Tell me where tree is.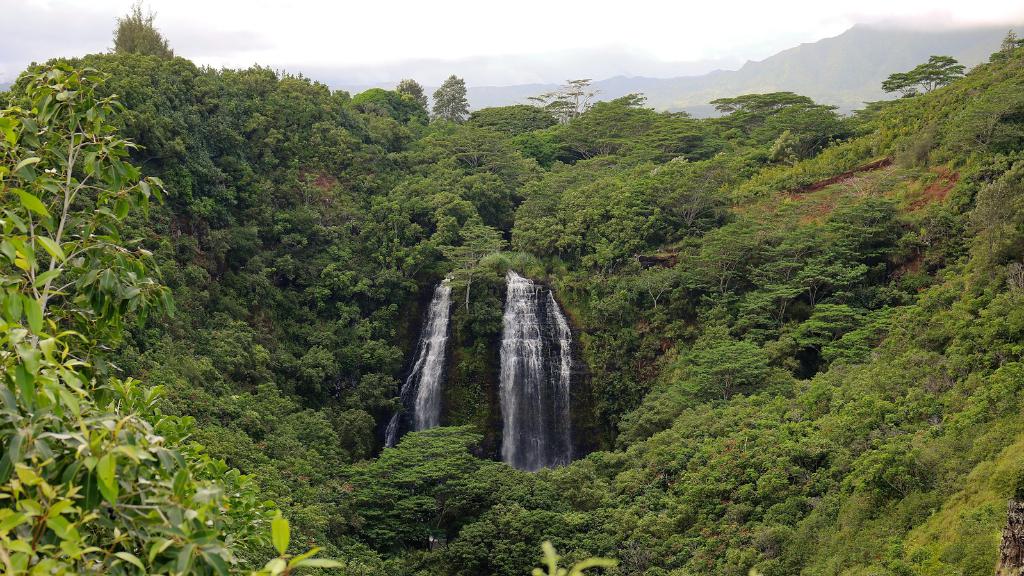
tree is at <bbox>989, 30, 1023, 64</bbox>.
